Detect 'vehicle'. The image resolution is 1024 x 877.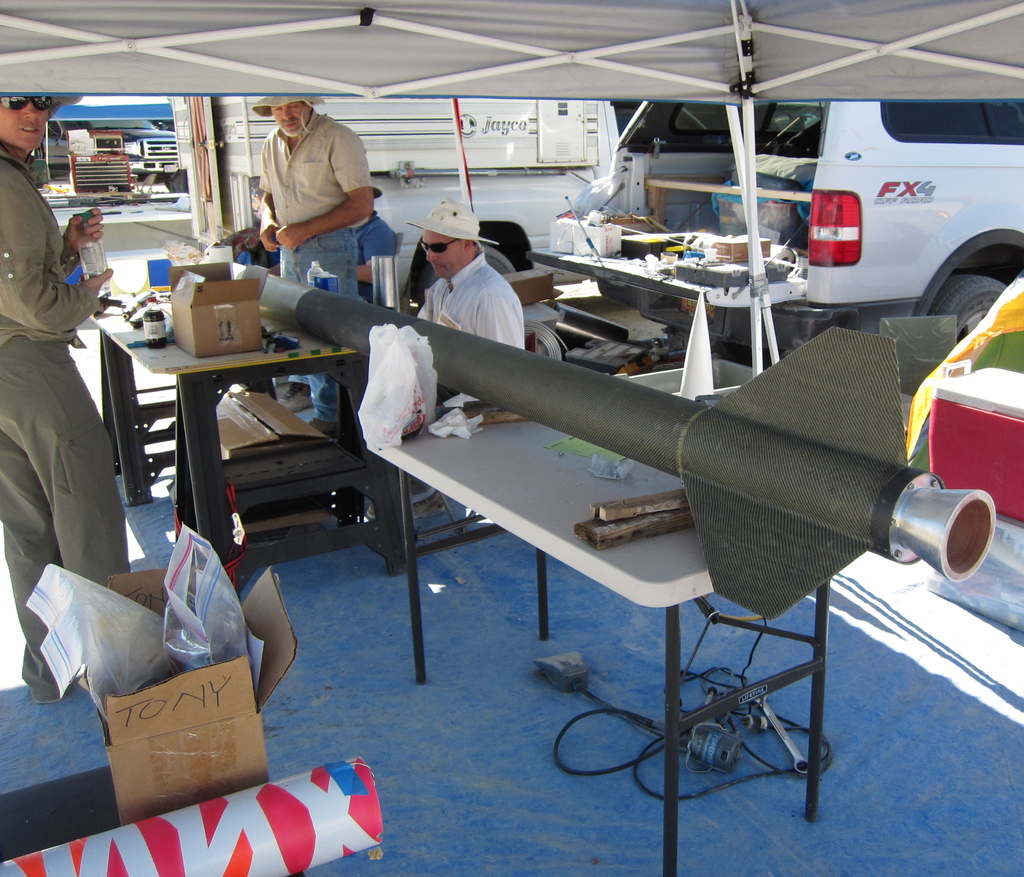
29 119 187 193.
